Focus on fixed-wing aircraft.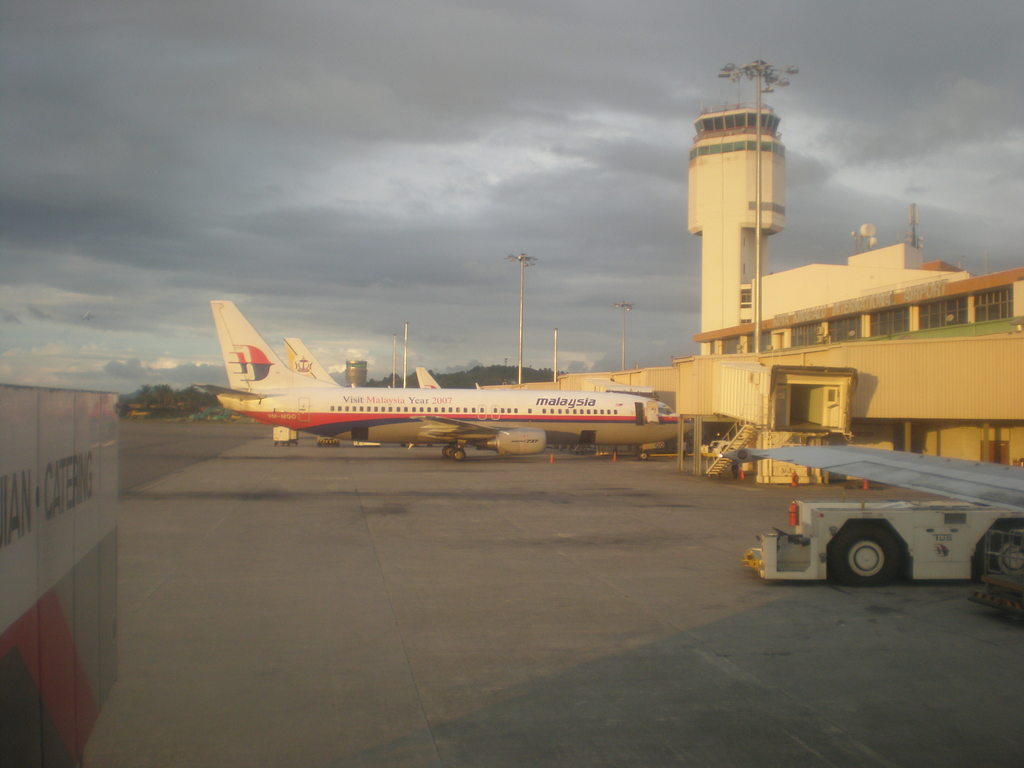
Focused at <bbox>199, 303, 694, 461</bbox>.
